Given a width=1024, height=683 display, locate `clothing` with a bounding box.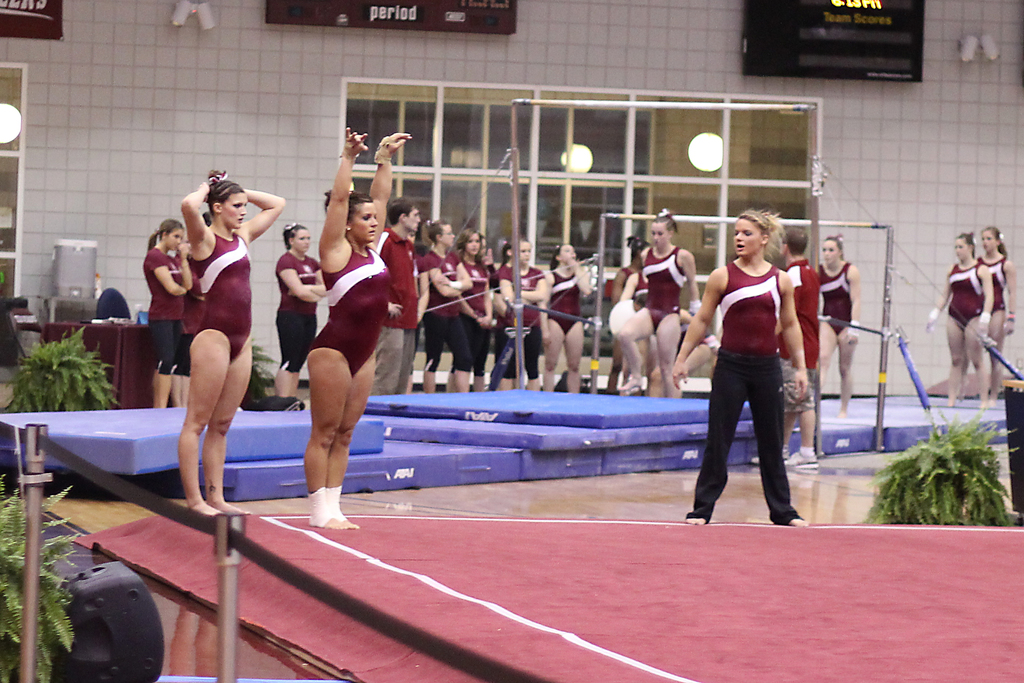
Located: crop(639, 241, 682, 333).
